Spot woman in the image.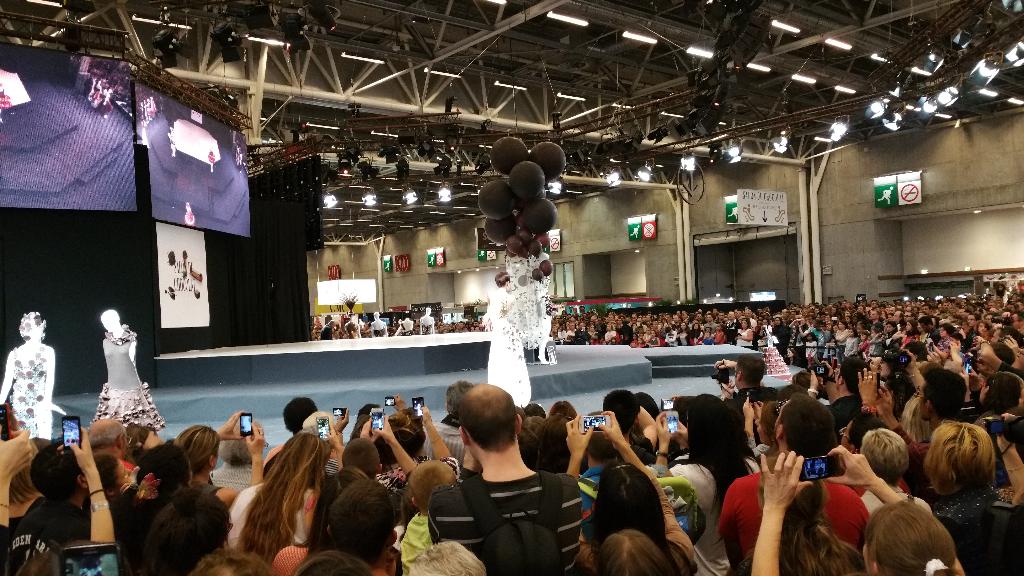
woman found at Rect(586, 524, 672, 575).
